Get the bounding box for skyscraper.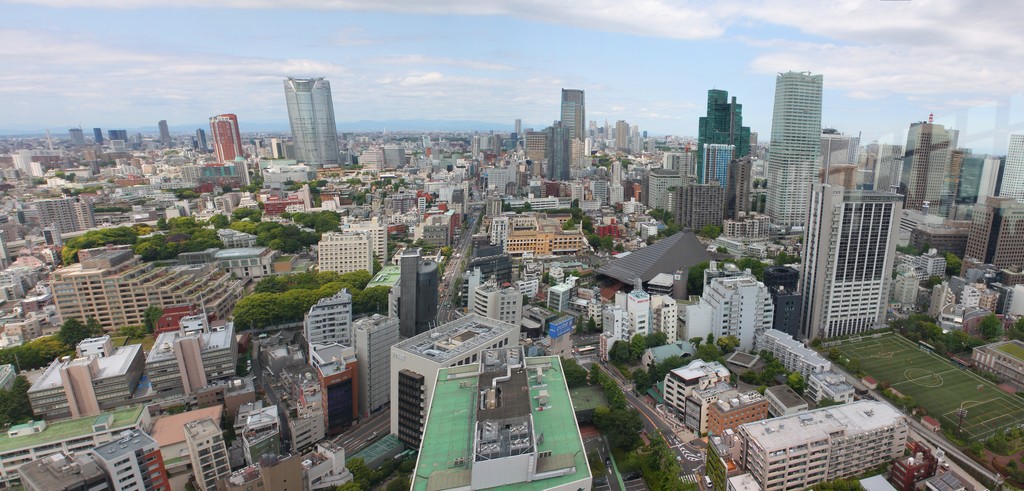
x1=771 y1=65 x2=824 y2=234.
